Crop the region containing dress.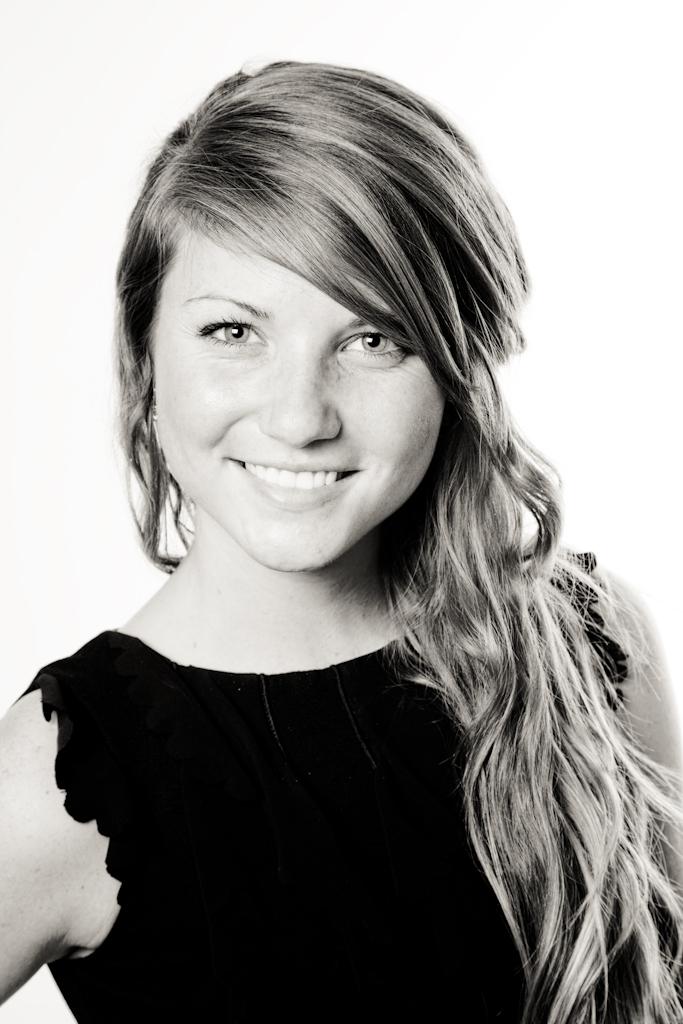
Crop region: {"left": 18, "top": 550, "right": 678, "bottom": 1023}.
